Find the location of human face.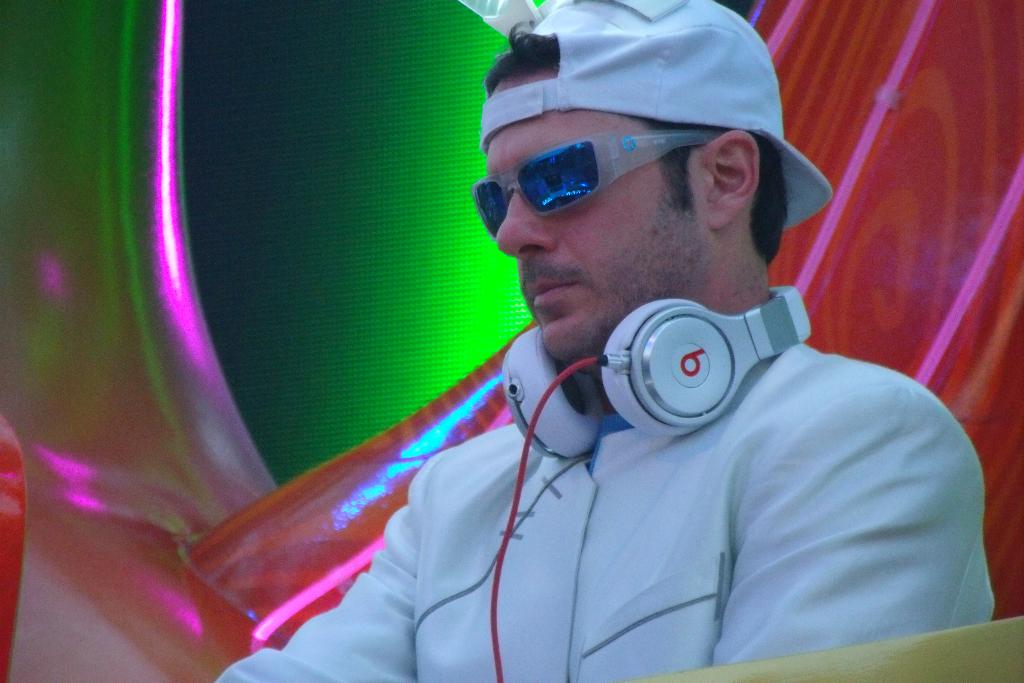
Location: 489:69:715:374.
